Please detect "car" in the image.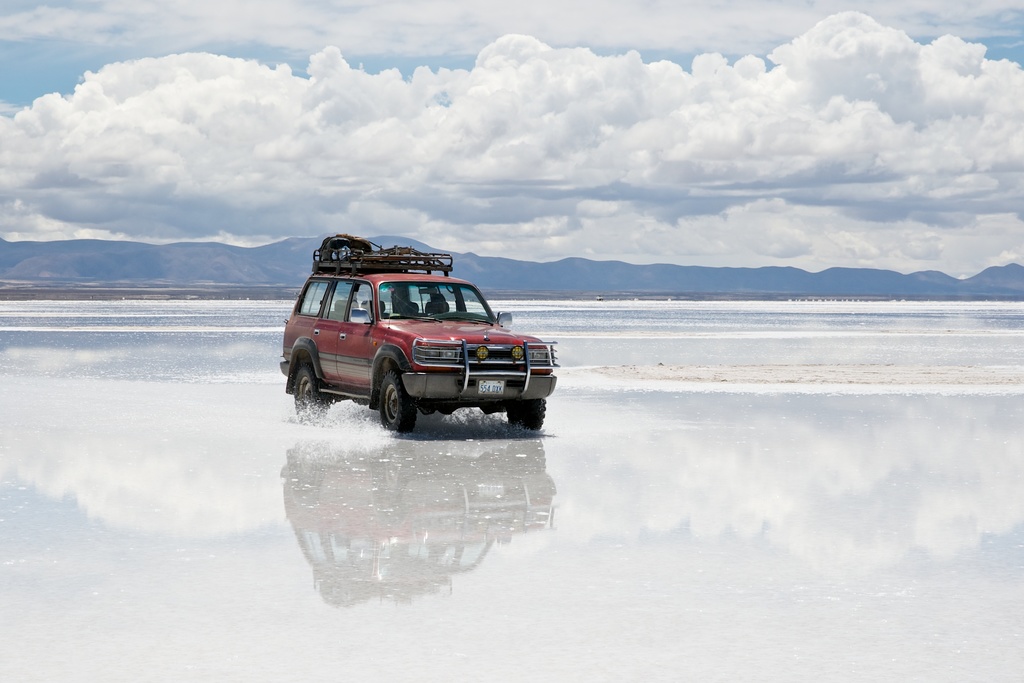
bbox=(277, 246, 556, 435).
